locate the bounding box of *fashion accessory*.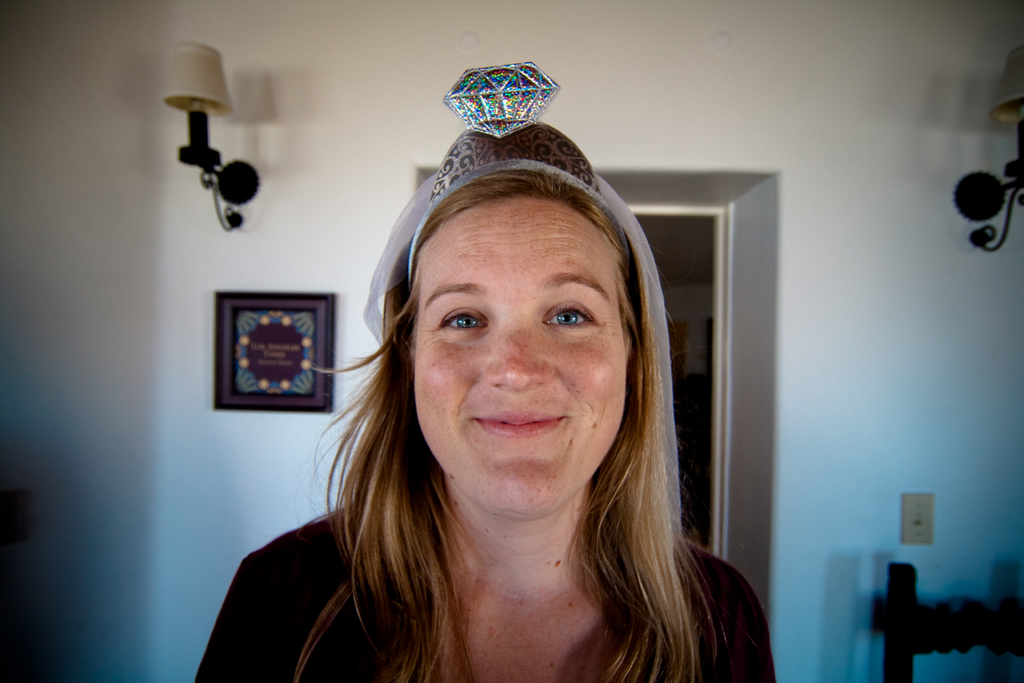
Bounding box: (left=405, top=158, right=635, bottom=295).
